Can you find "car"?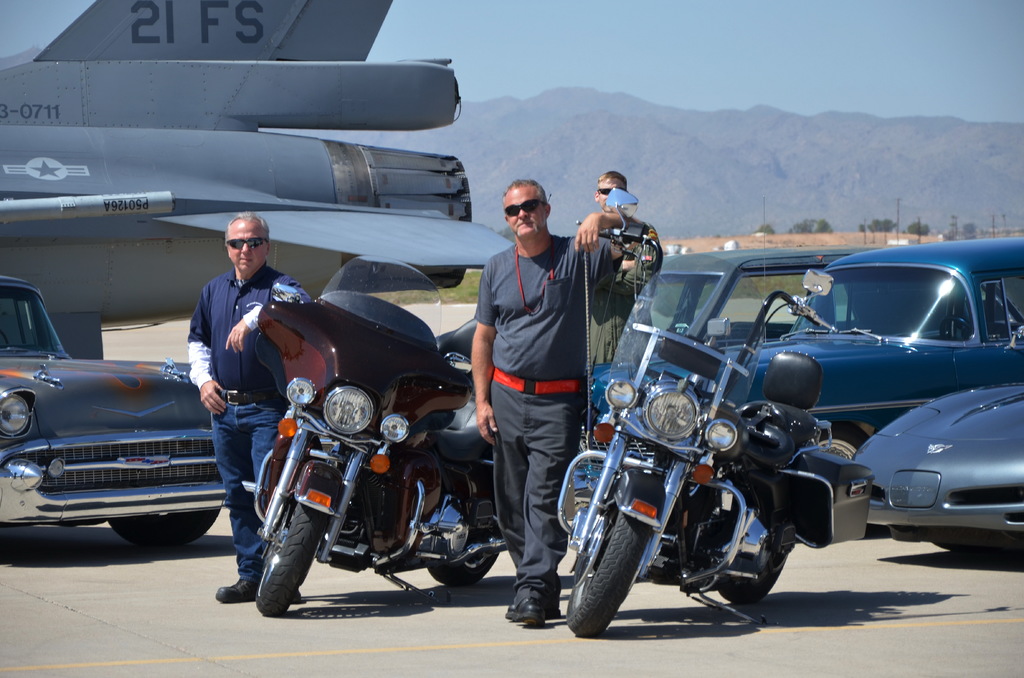
Yes, bounding box: box(846, 368, 1017, 561).
